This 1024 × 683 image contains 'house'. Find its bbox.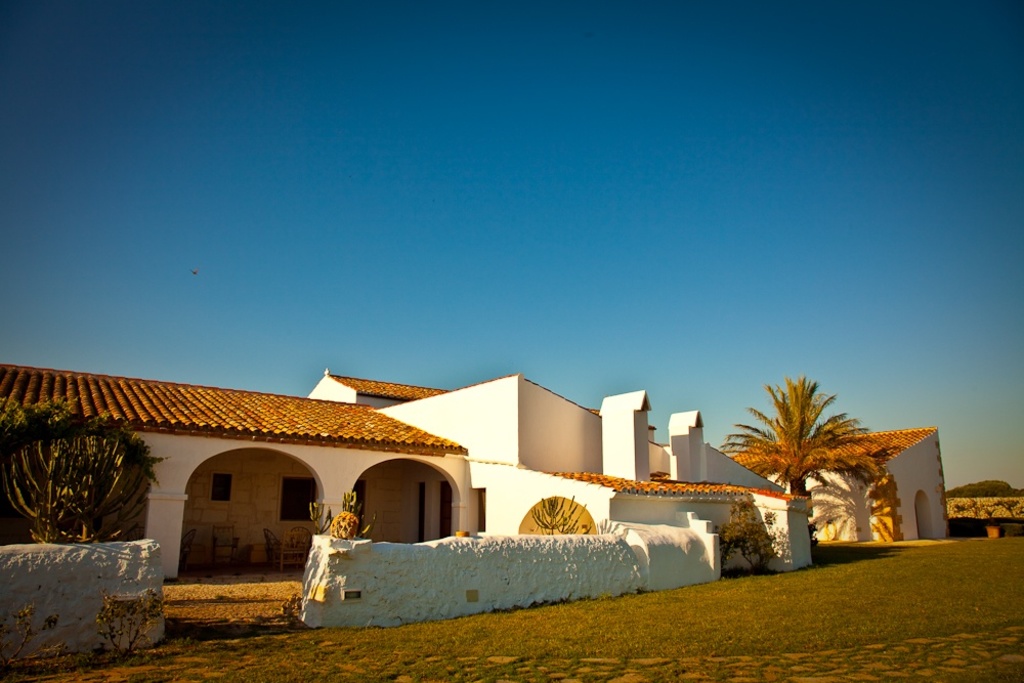
BBox(0, 370, 959, 578).
